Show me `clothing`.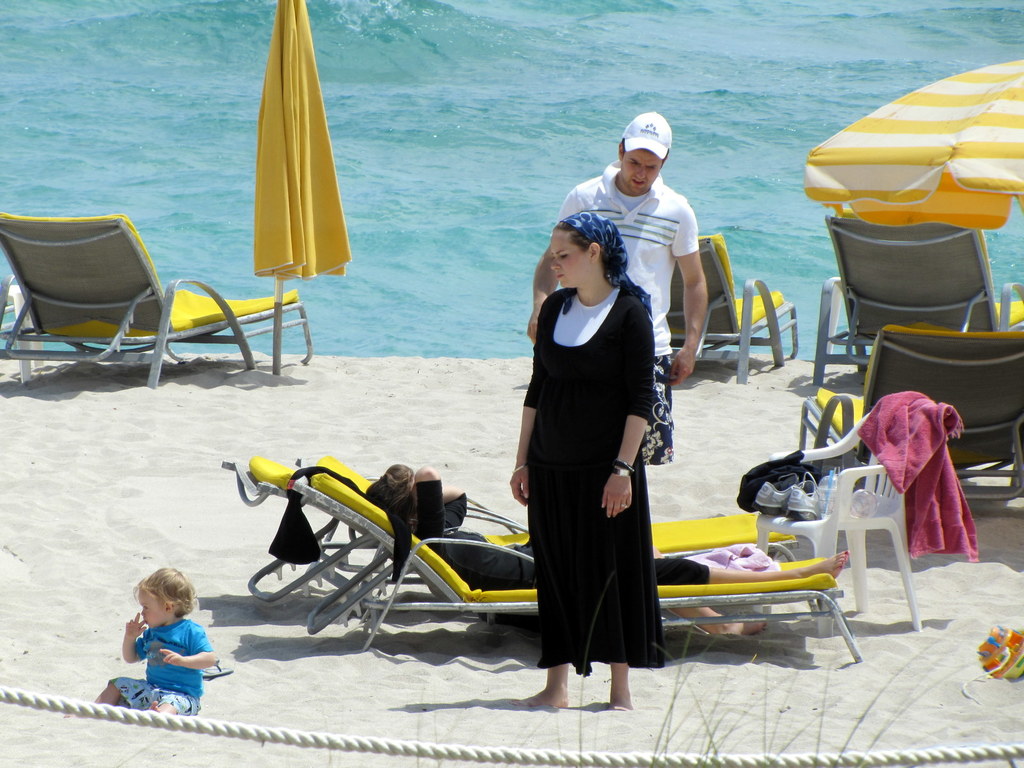
`clothing` is here: x1=514 y1=244 x2=666 y2=655.
